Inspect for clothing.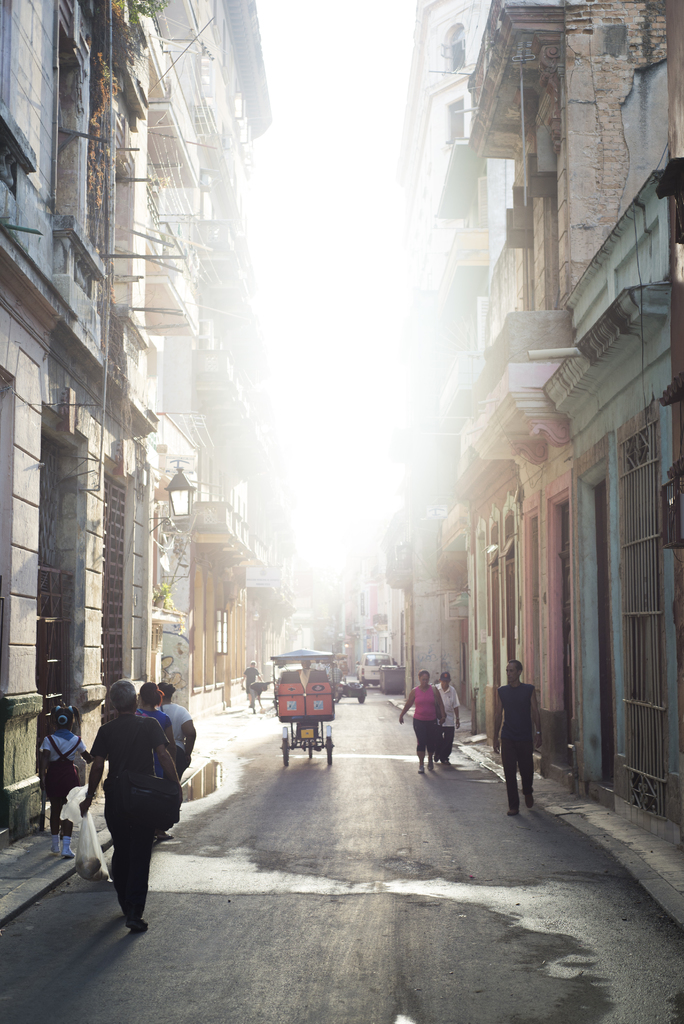
Inspection: box=[500, 735, 534, 809].
